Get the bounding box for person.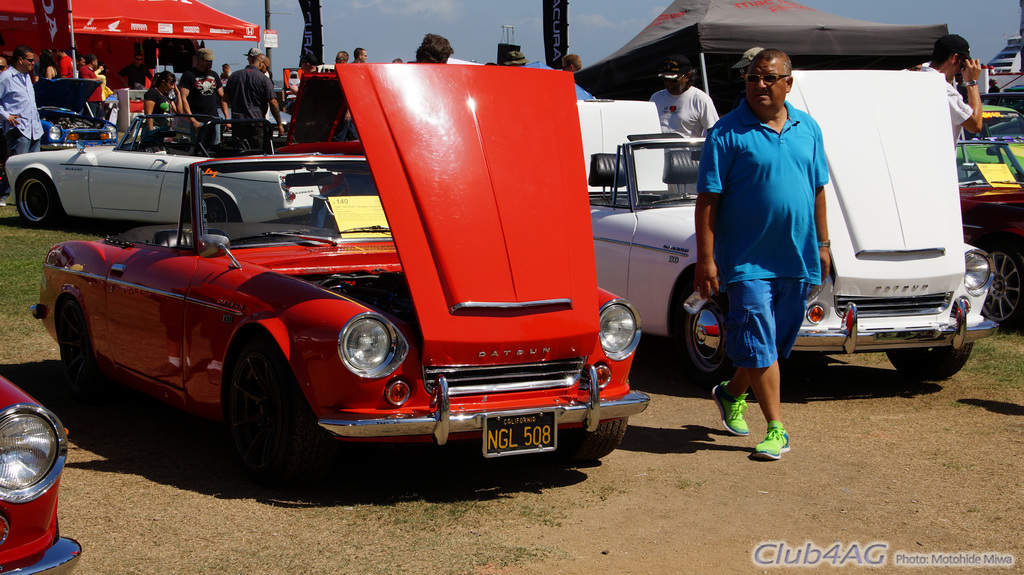
<box>333,48,349,141</box>.
